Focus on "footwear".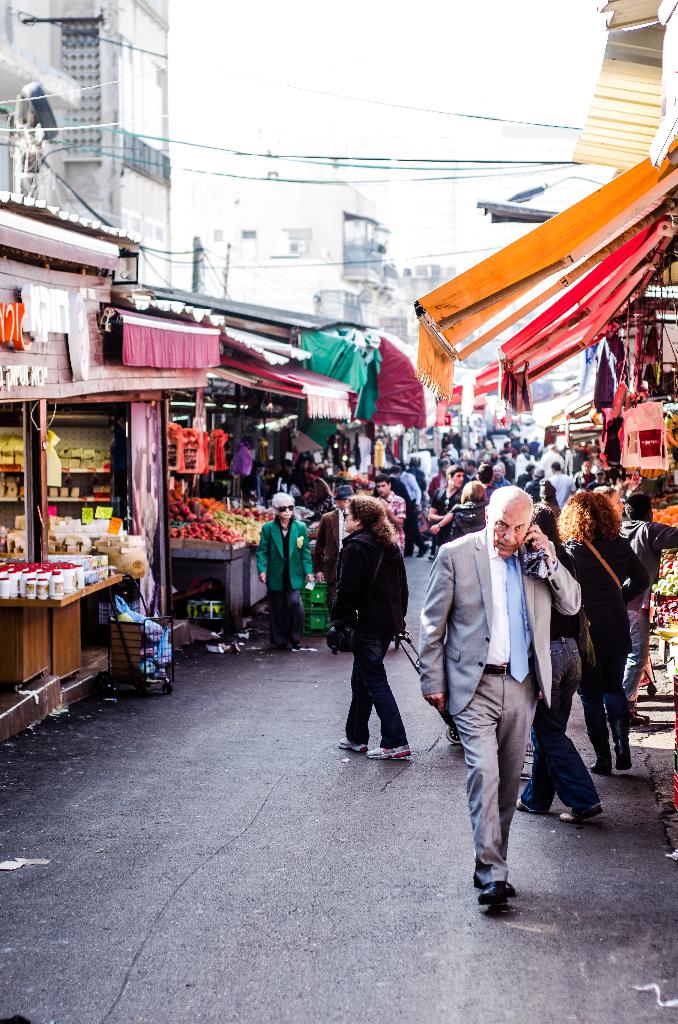
Focused at (left=335, top=737, right=365, bottom=751).
